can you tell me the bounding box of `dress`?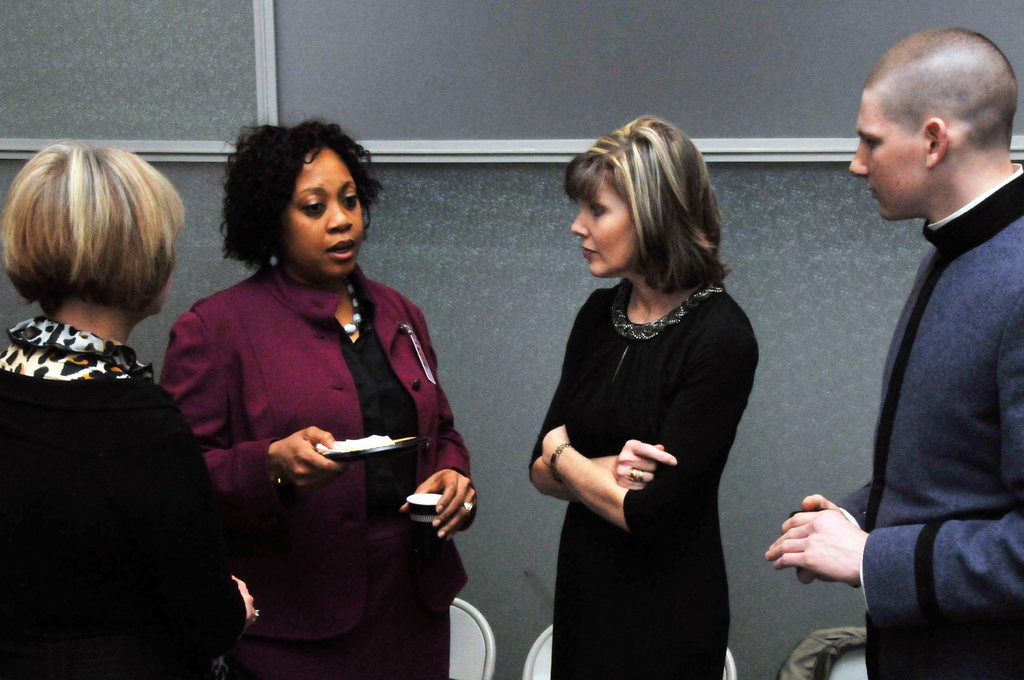
(529, 275, 764, 679).
